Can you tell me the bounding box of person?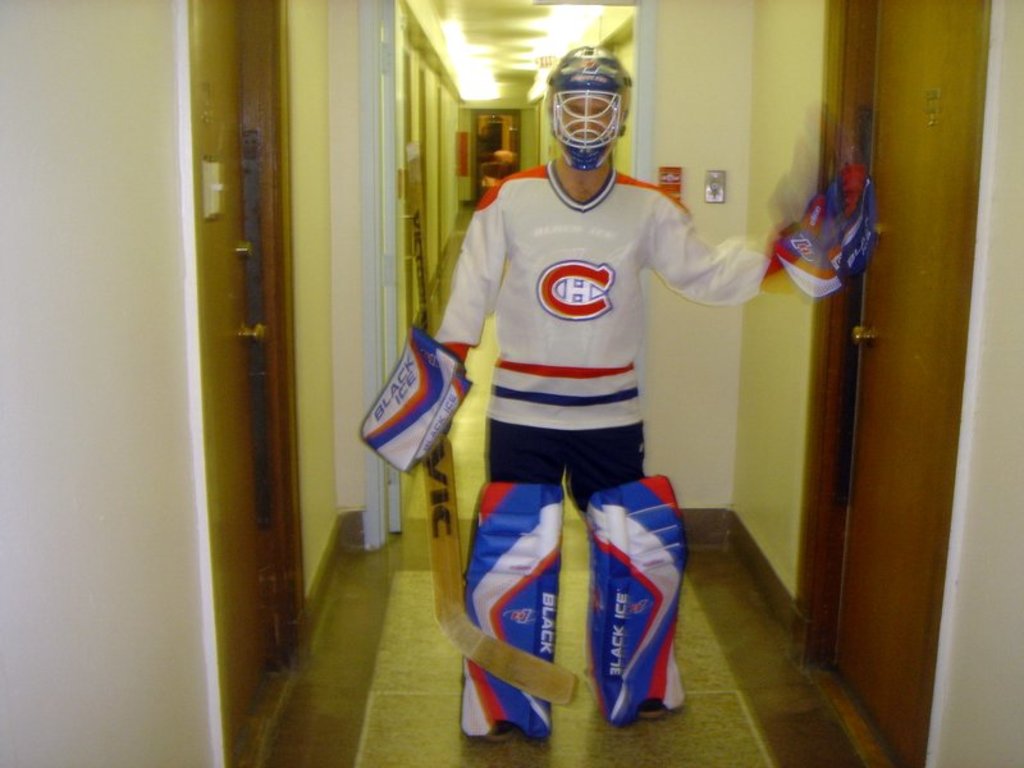
<box>360,42,869,733</box>.
